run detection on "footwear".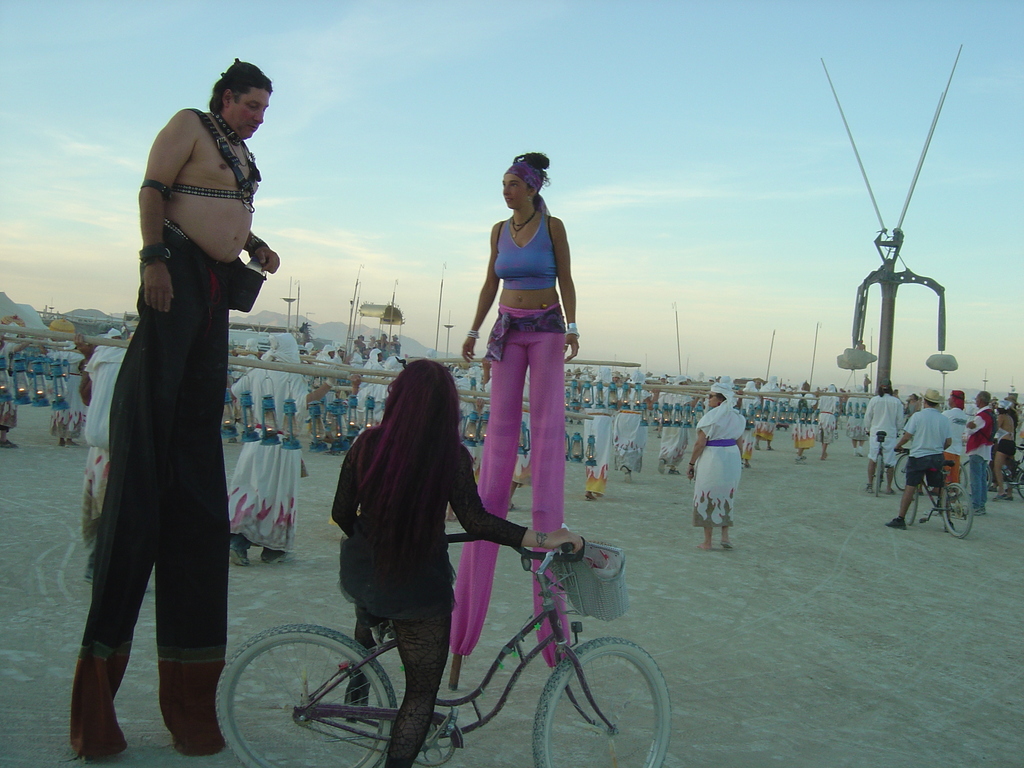
Result: (508, 503, 518, 514).
